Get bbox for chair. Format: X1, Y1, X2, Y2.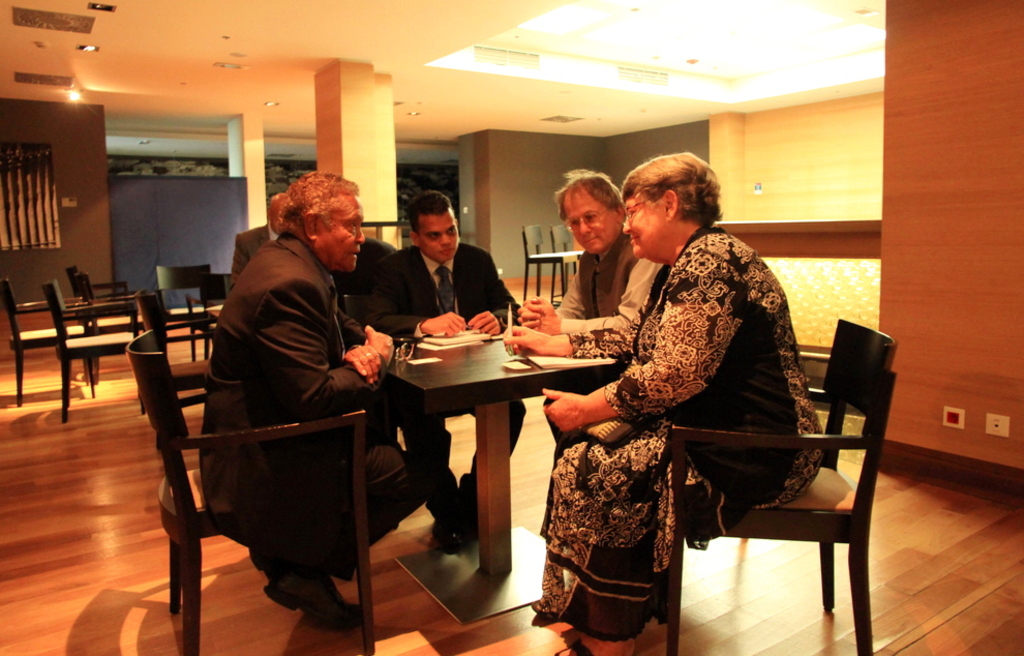
519, 225, 575, 297.
